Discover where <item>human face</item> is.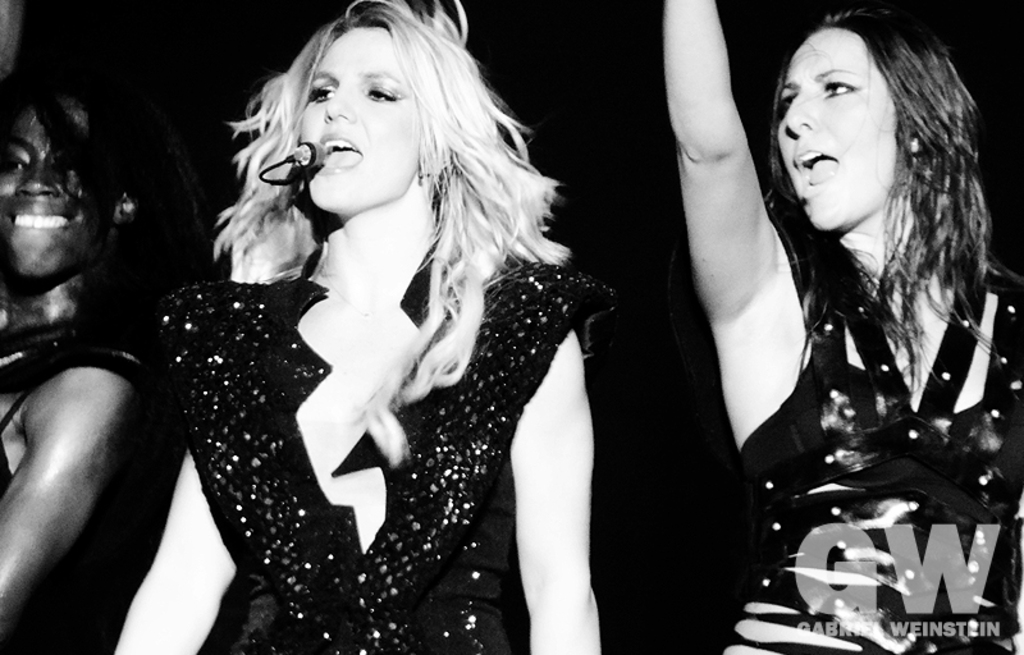
Discovered at region(0, 91, 111, 279).
